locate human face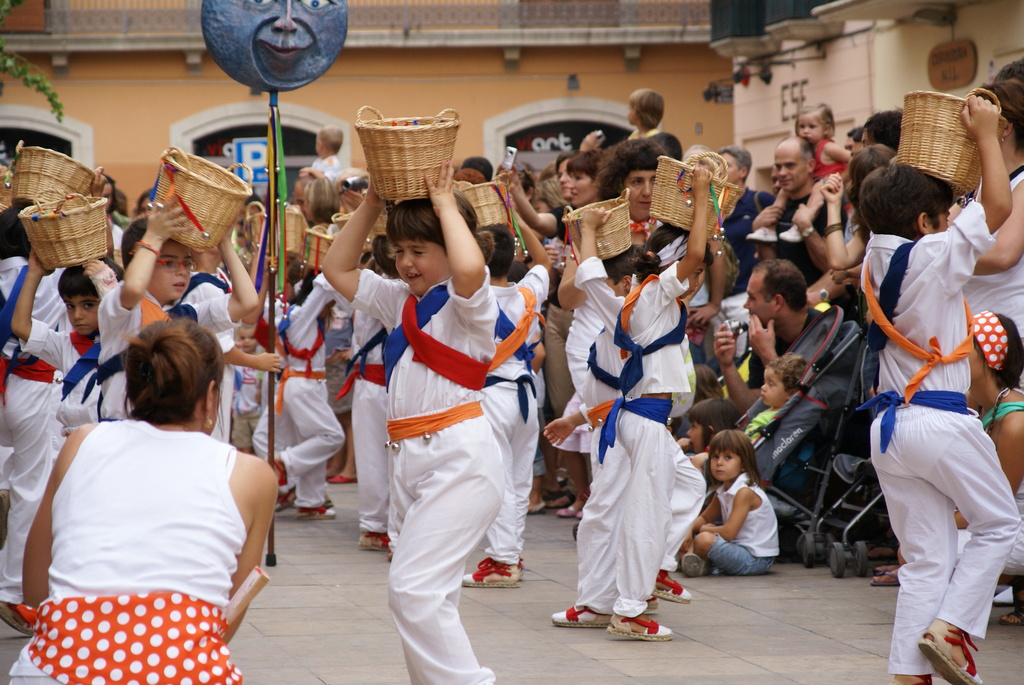
locate(929, 209, 950, 235)
